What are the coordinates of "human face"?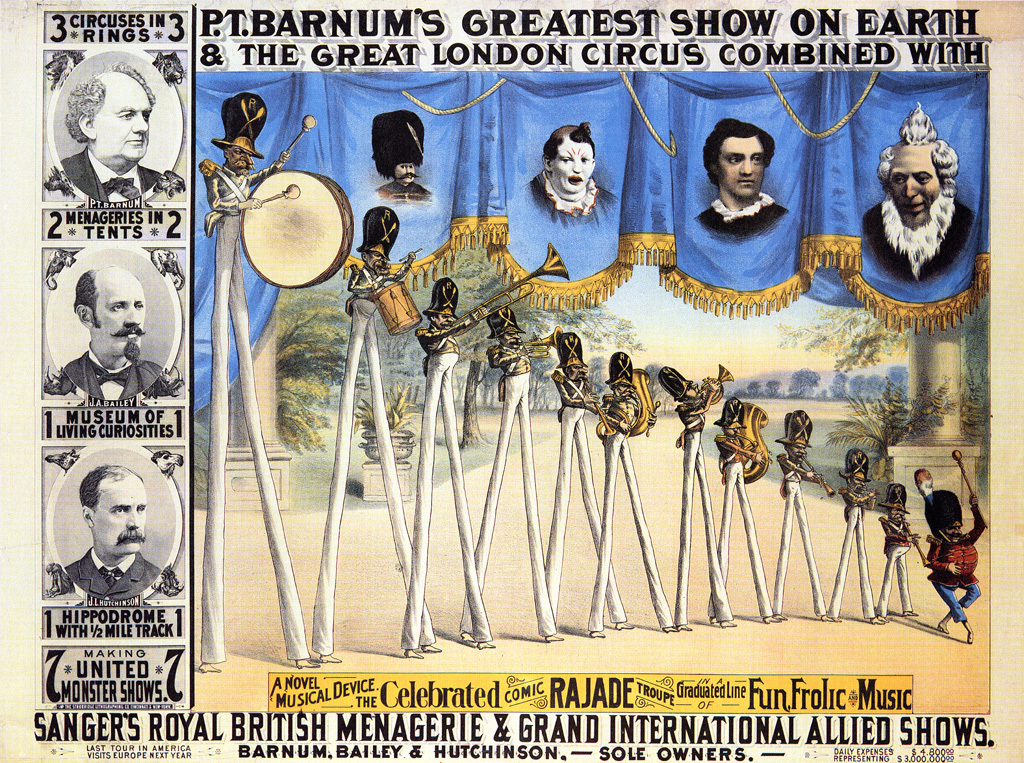
553,142,592,195.
